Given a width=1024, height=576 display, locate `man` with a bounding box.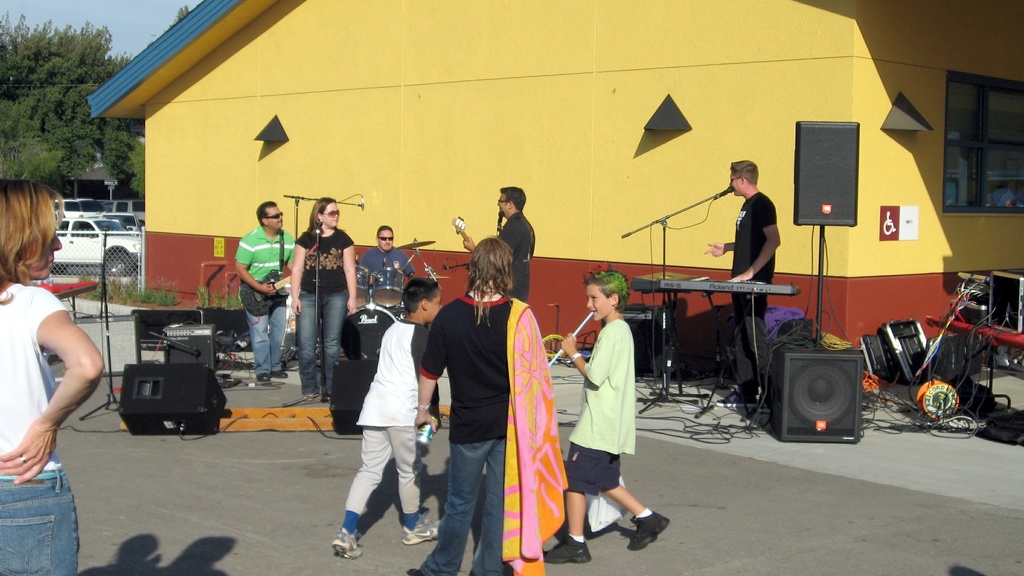
Located: bbox=(457, 184, 541, 298).
